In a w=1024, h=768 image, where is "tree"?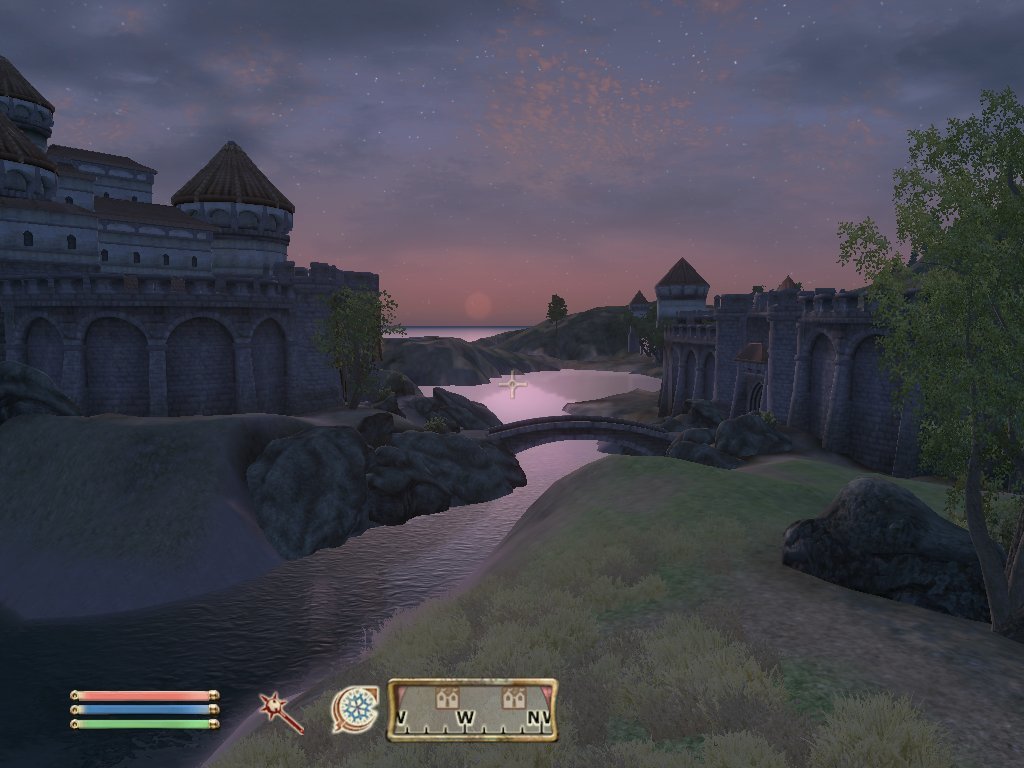
{"x1": 546, "y1": 291, "x2": 570, "y2": 325}.
